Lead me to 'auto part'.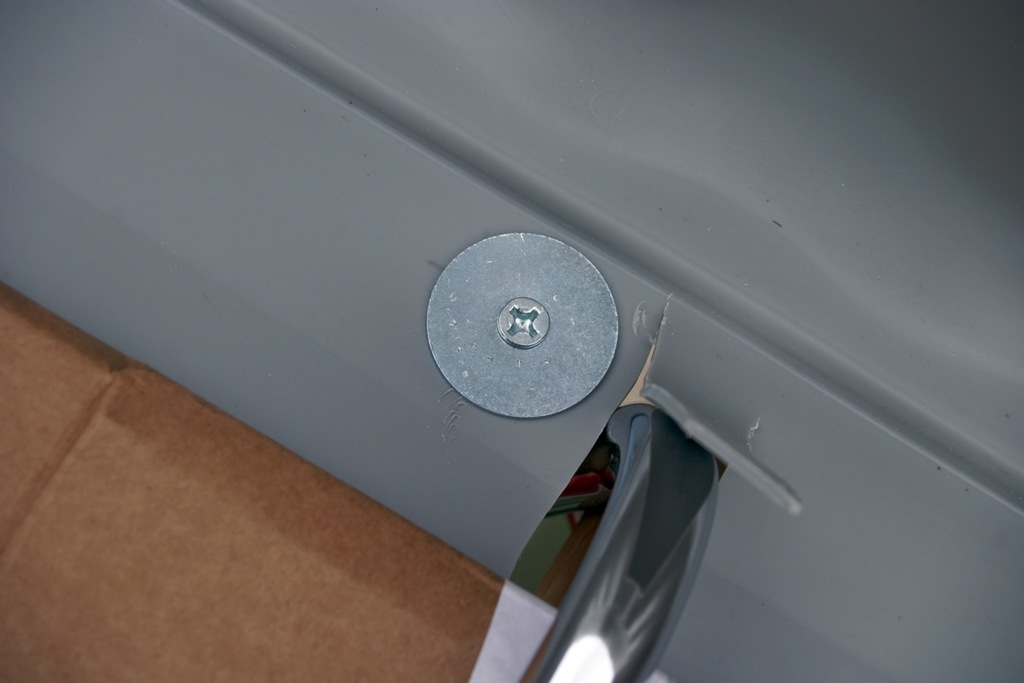
Lead to 0, 0, 1023, 682.
